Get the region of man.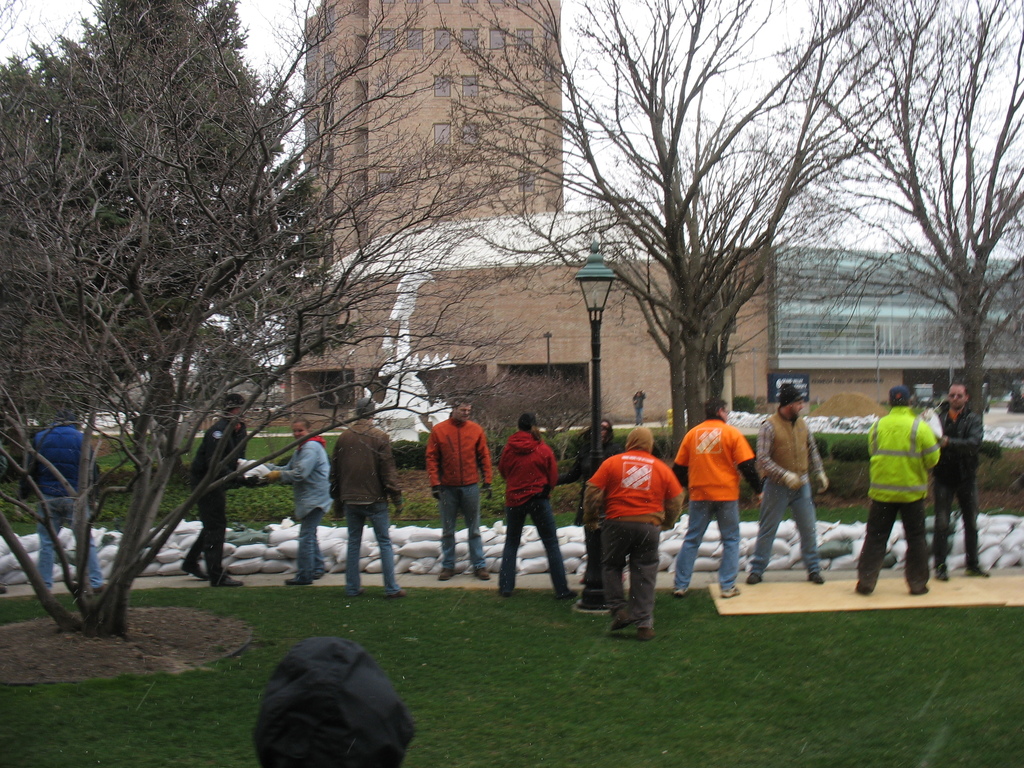
bbox(589, 425, 688, 633).
